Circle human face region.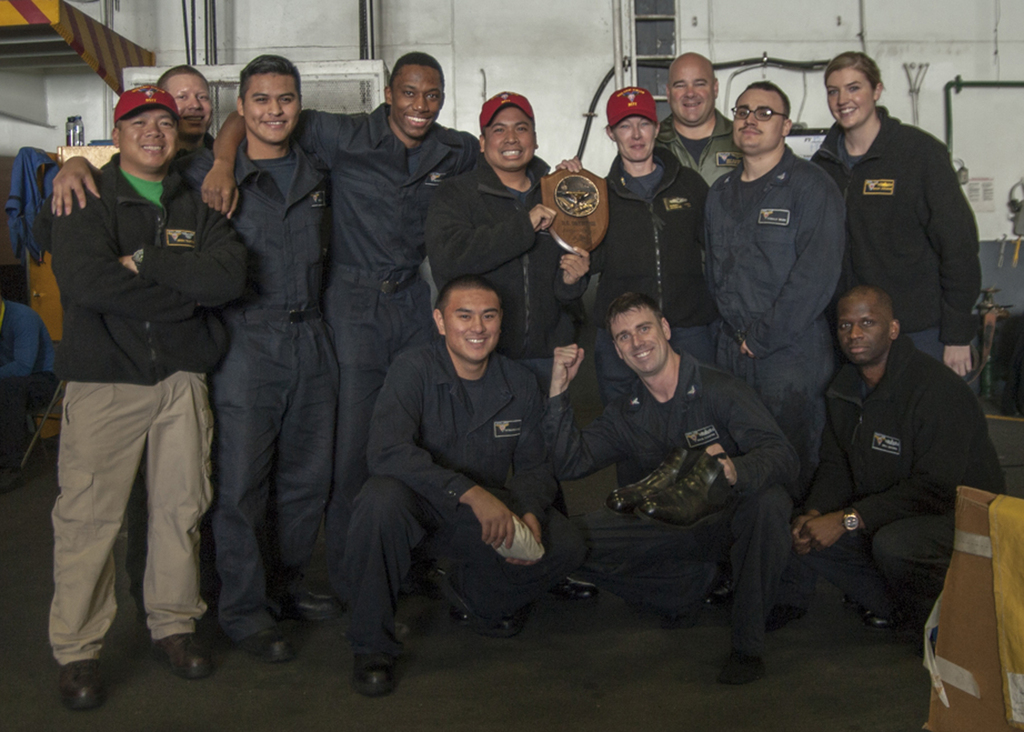
Region: locate(392, 64, 442, 137).
